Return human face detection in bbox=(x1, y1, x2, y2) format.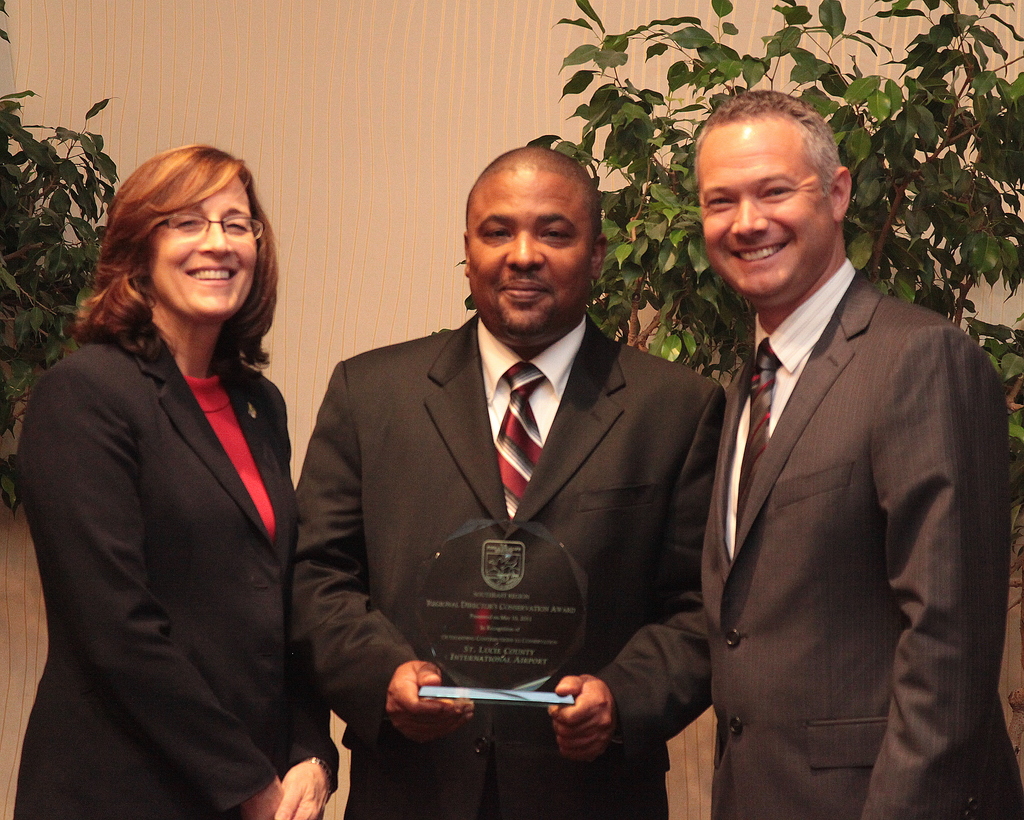
bbox=(464, 172, 590, 336).
